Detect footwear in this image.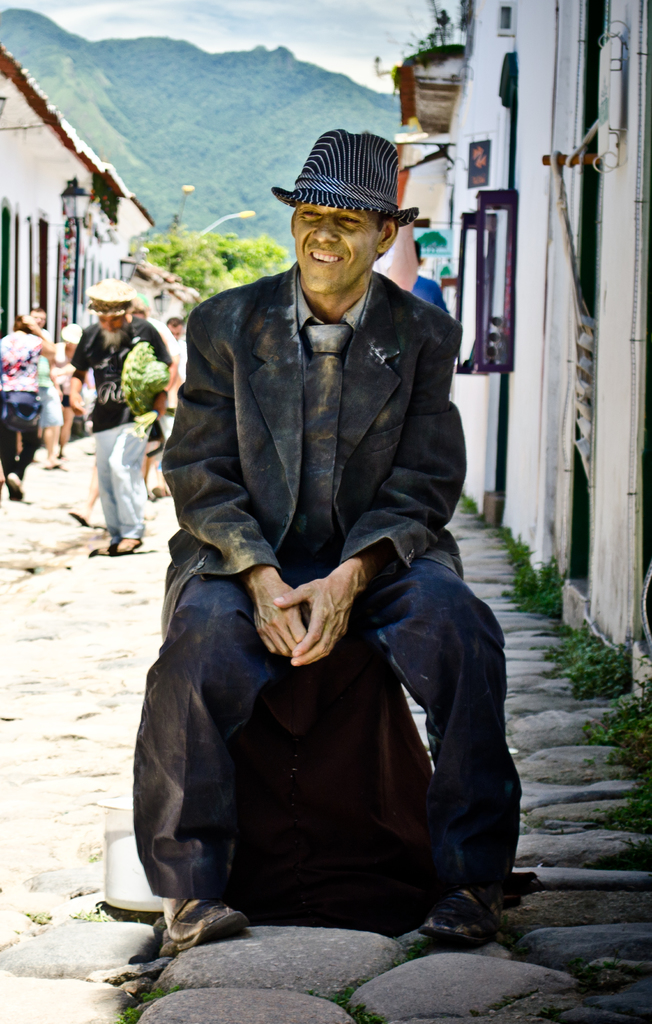
Detection: <box>150,484,164,498</box>.
